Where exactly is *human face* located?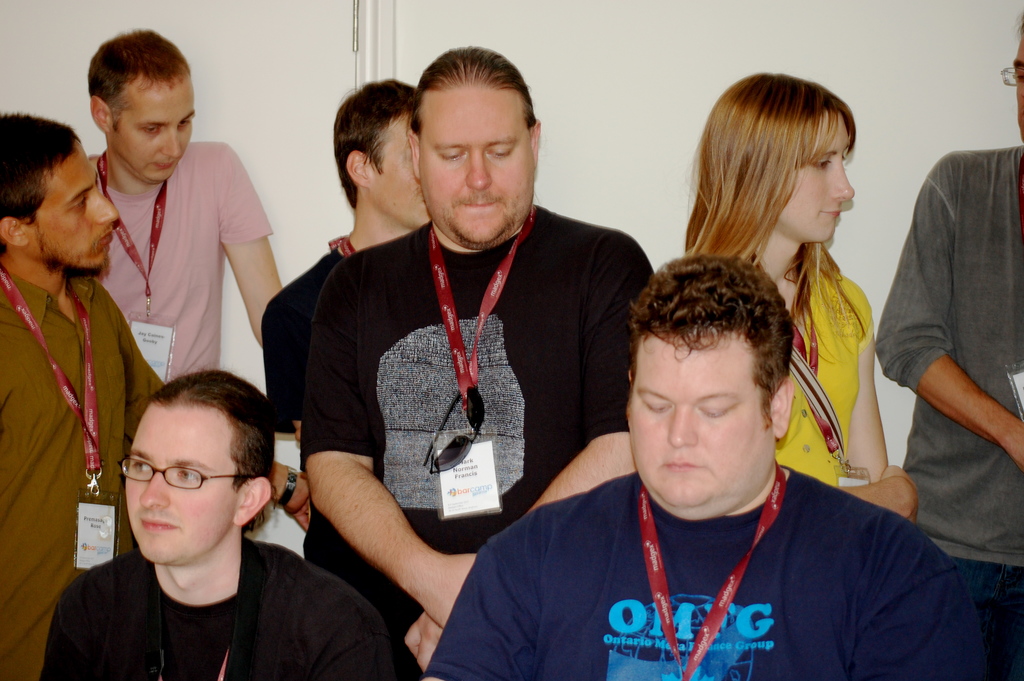
Its bounding box is (x1=116, y1=407, x2=229, y2=566).
